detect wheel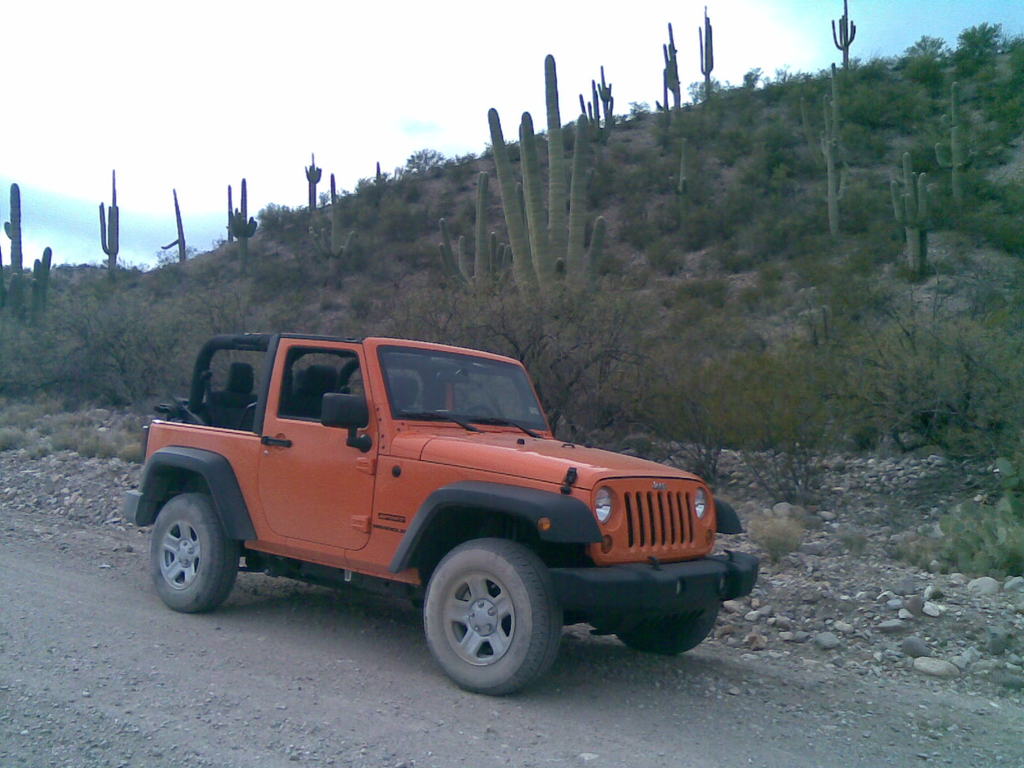
615:606:718:657
